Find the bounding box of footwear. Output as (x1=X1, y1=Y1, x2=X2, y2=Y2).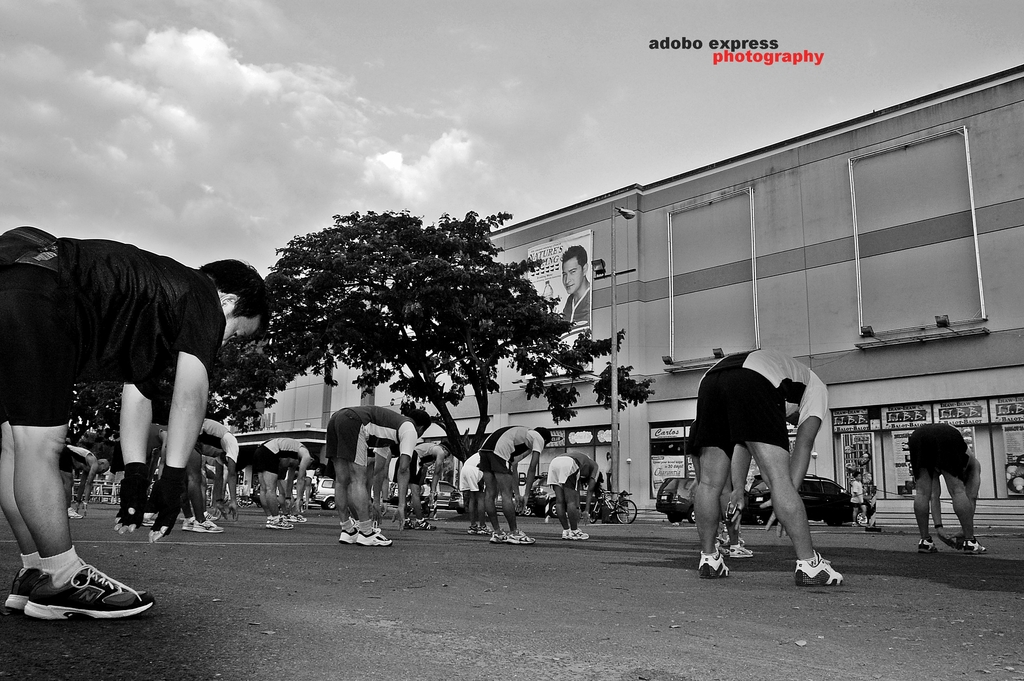
(x1=698, y1=548, x2=727, y2=577).
